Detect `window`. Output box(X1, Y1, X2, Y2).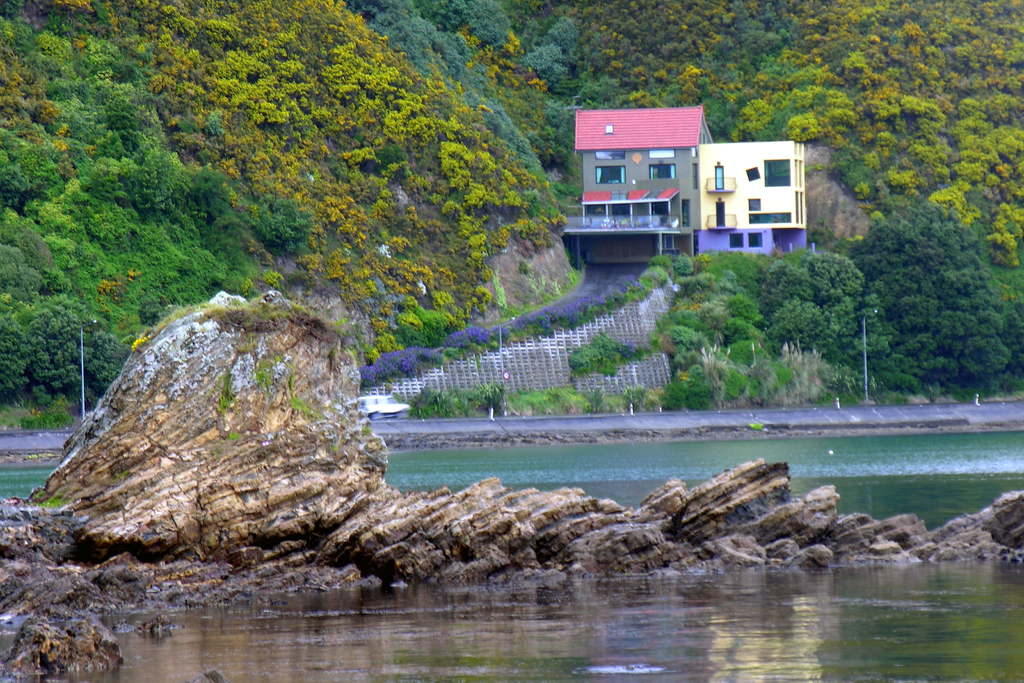
box(745, 213, 794, 226).
